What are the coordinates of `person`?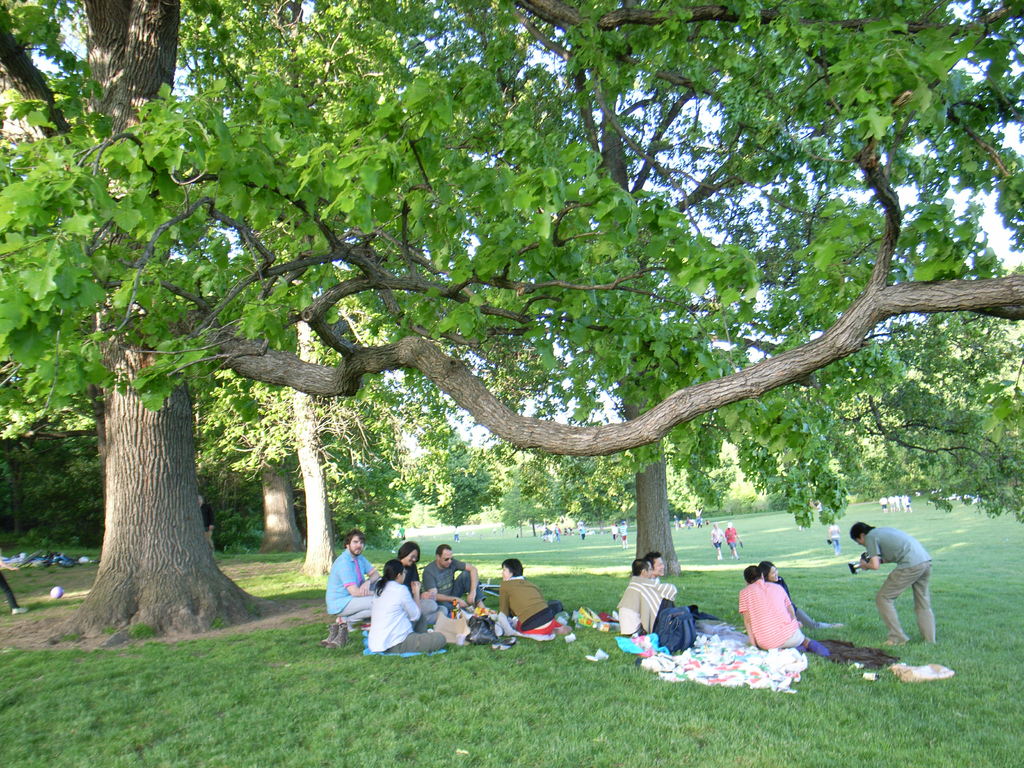
[left=826, top=524, right=840, bottom=555].
